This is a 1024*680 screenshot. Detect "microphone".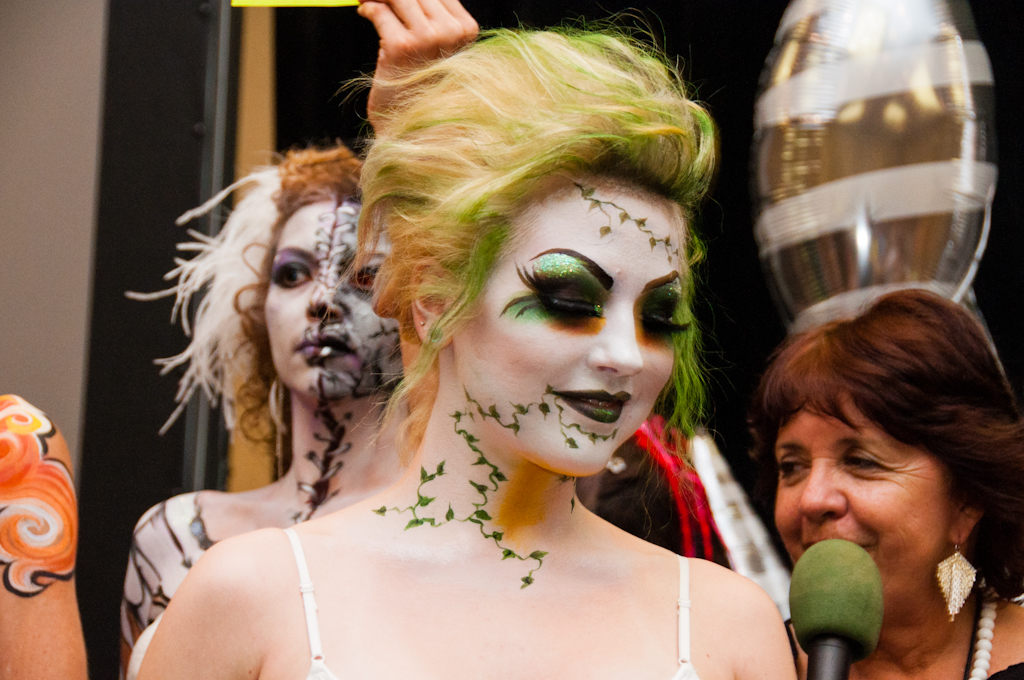
<bbox>789, 536, 885, 679</bbox>.
